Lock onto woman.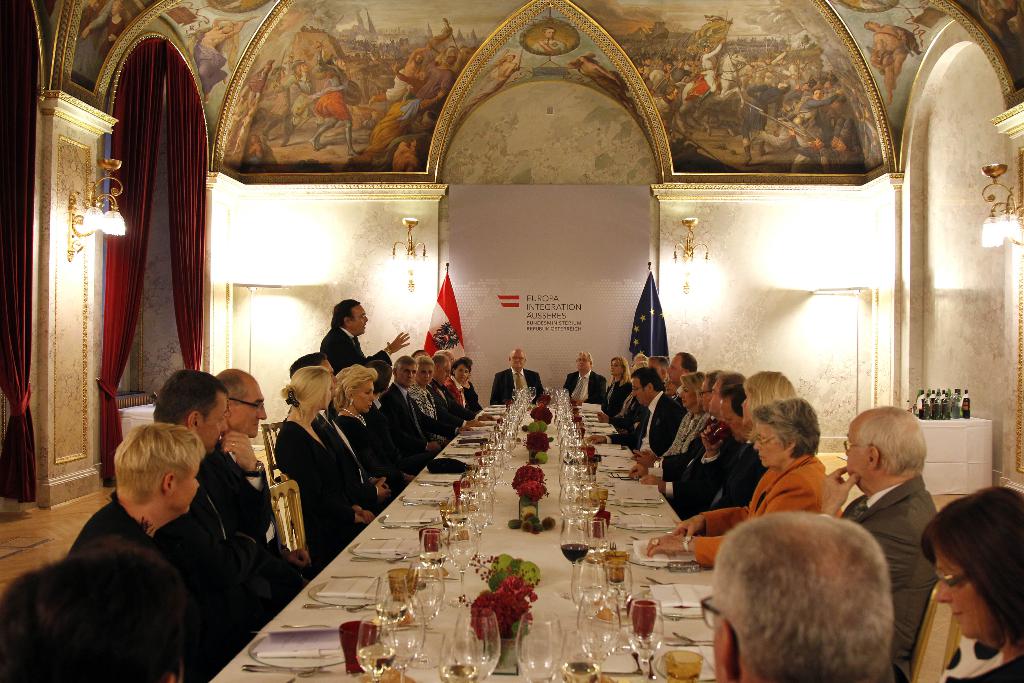
Locked: x1=333 y1=363 x2=413 y2=496.
